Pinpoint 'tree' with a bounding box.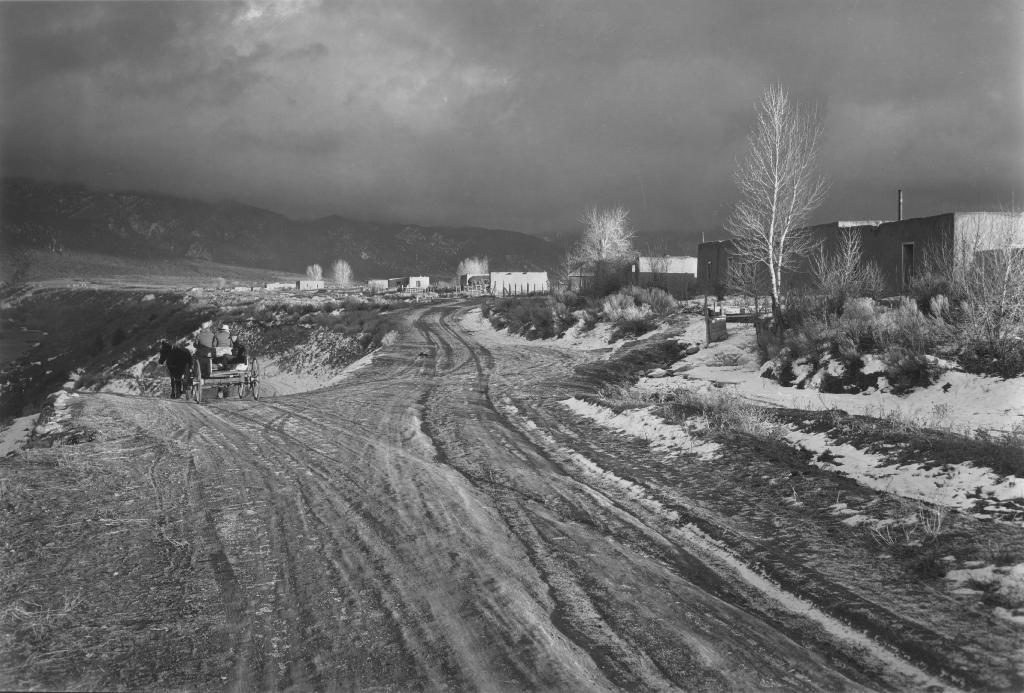
564,204,637,304.
